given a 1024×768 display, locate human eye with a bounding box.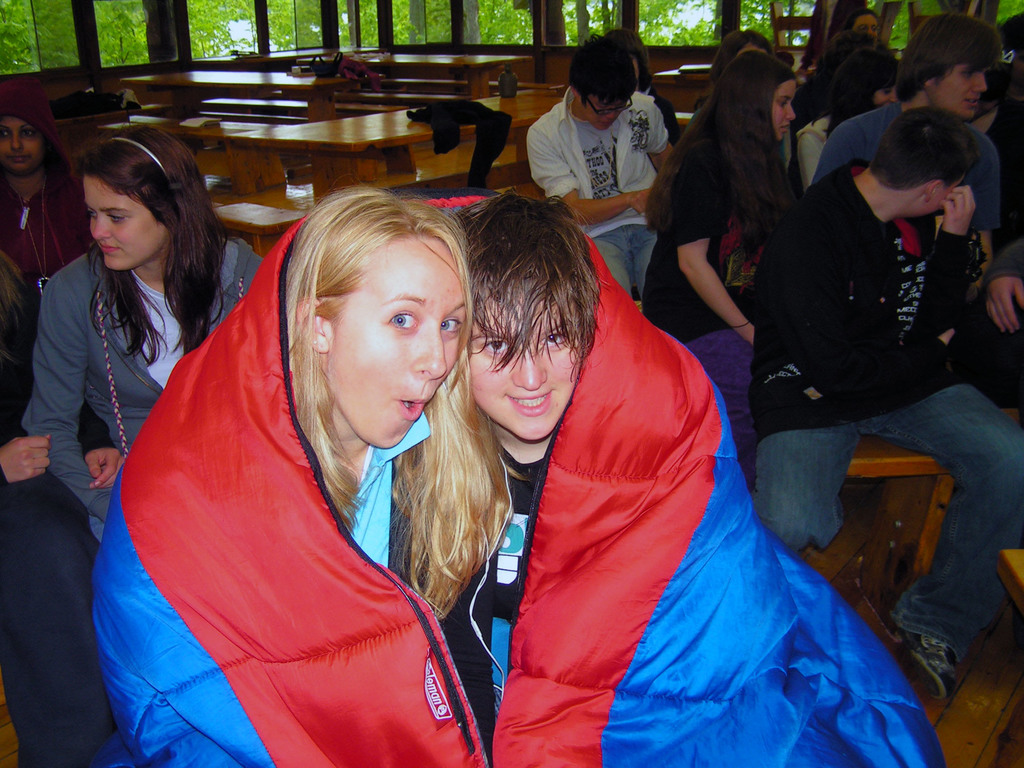
Located: <box>22,129,36,138</box>.
